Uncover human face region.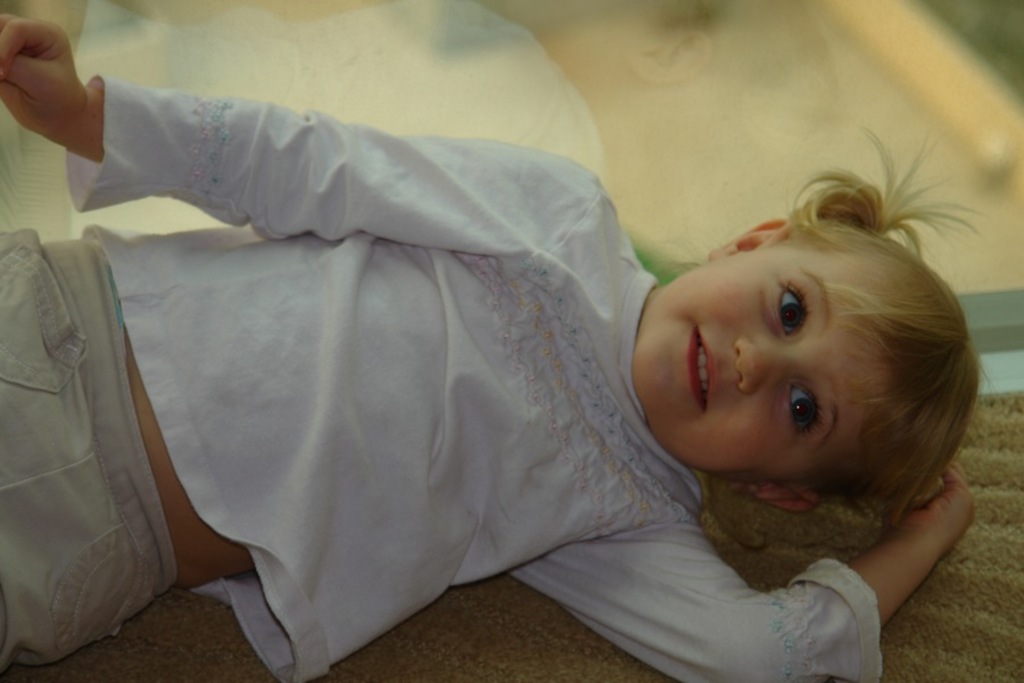
Uncovered: 627,252,882,476.
